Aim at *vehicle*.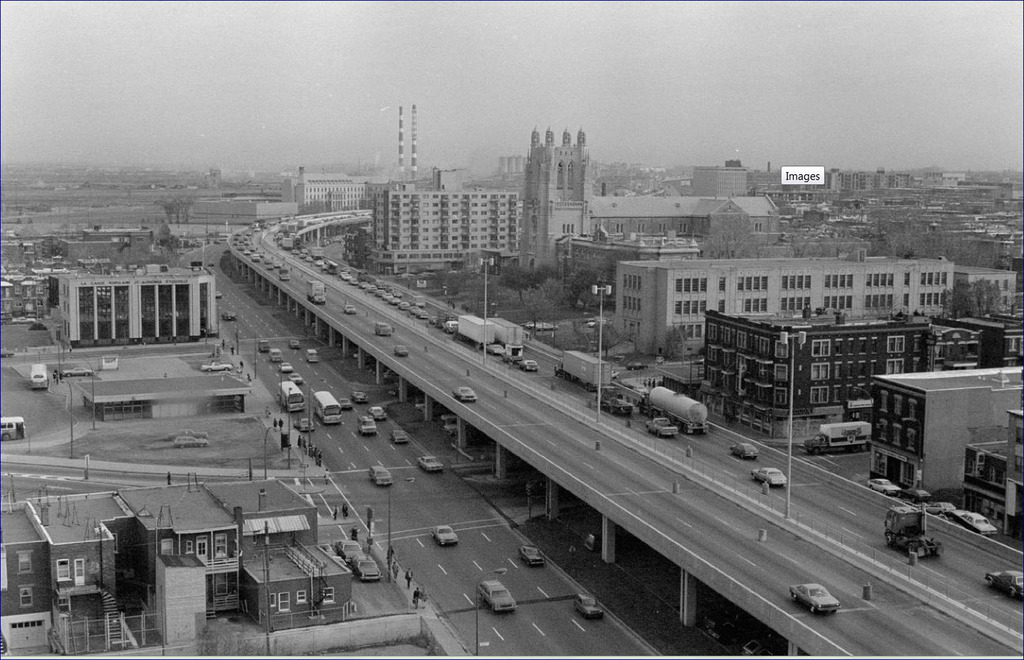
Aimed at select_region(278, 380, 306, 414).
